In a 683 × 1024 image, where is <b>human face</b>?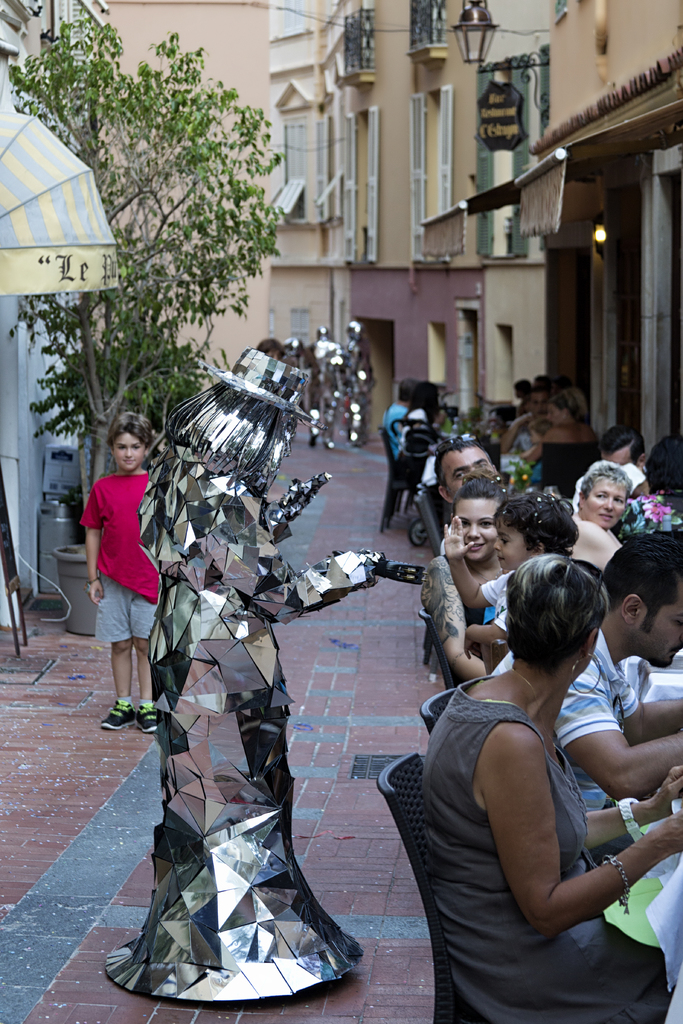
box(494, 524, 532, 569).
